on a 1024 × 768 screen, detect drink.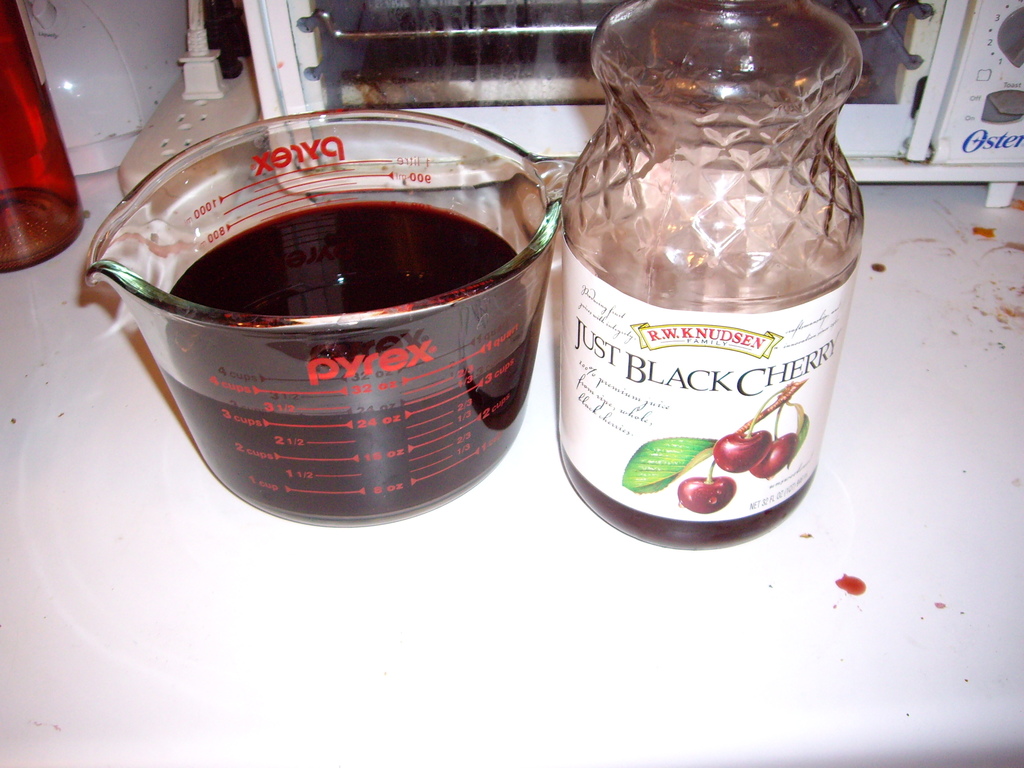
l=561, t=0, r=863, b=538.
